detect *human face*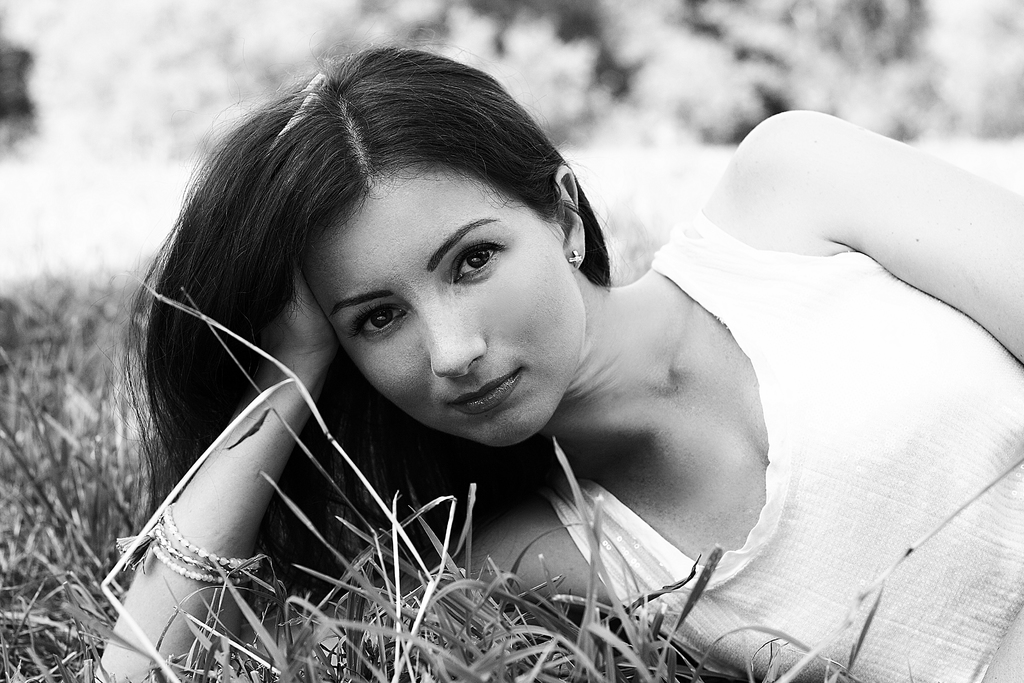
315/172/570/446
